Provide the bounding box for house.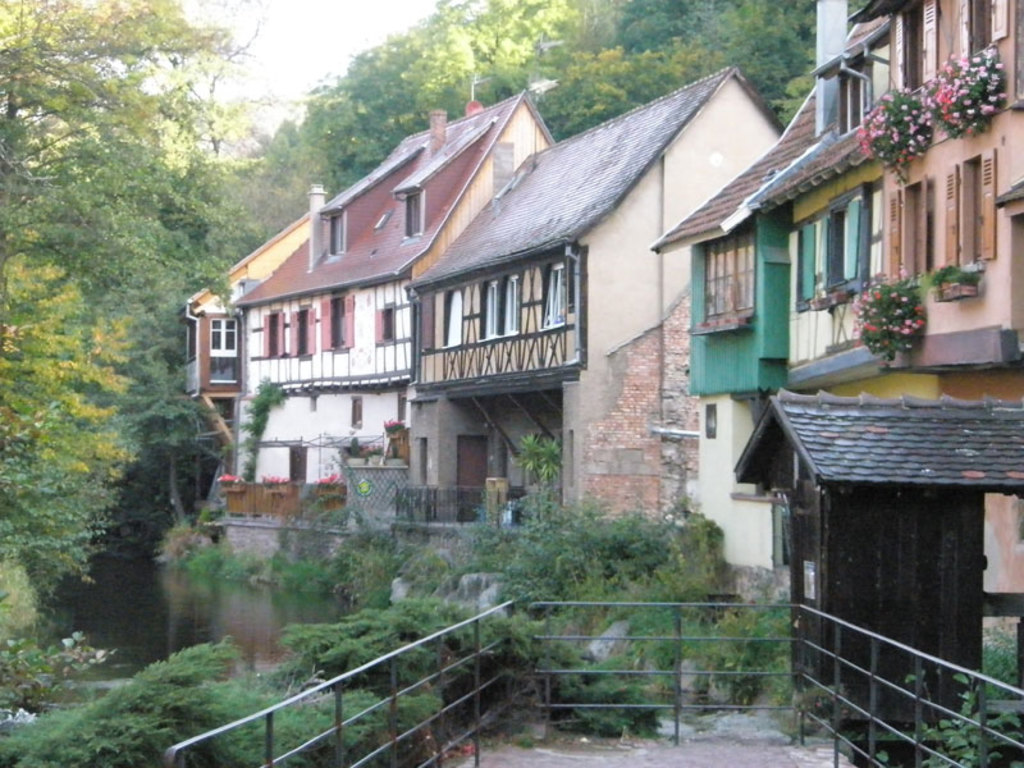
detection(177, 193, 323, 452).
